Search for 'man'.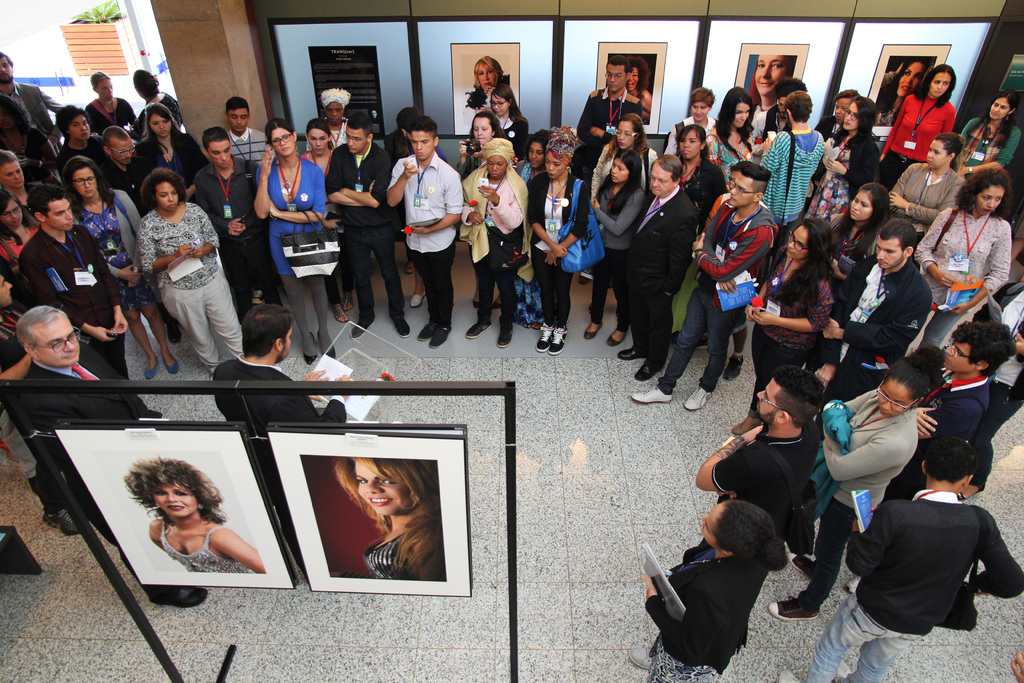
Found at detection(209, 304, 351, 593).
